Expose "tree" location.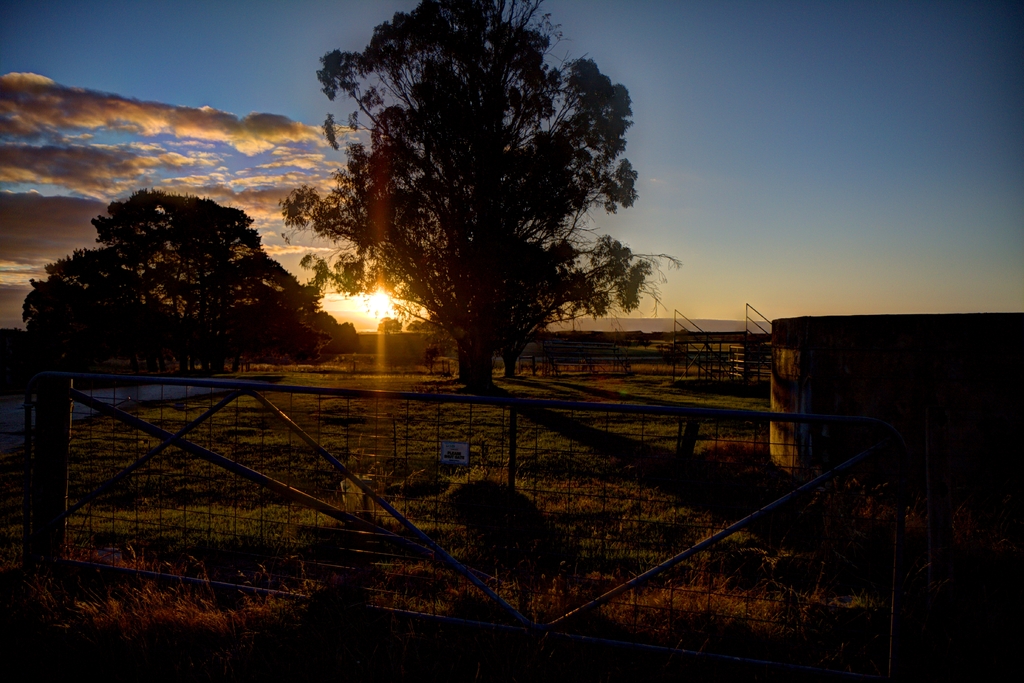
Exposed at [x1=303, y1=12, x2=657, y2=404].
